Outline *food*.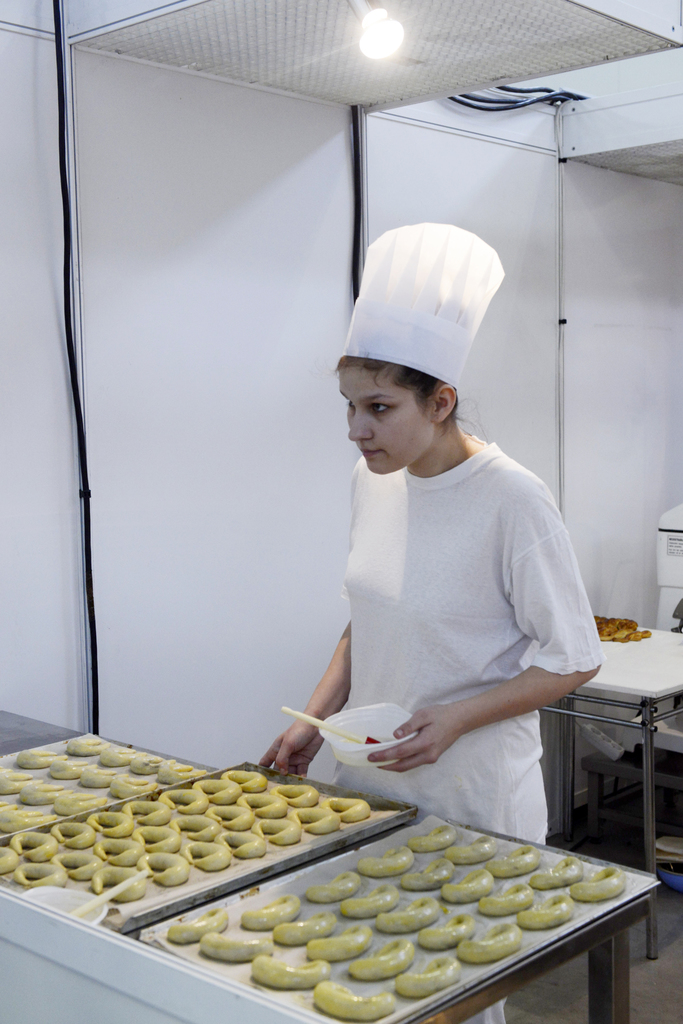
Outline: [left=397, top=858, right=456, bottom=891].
